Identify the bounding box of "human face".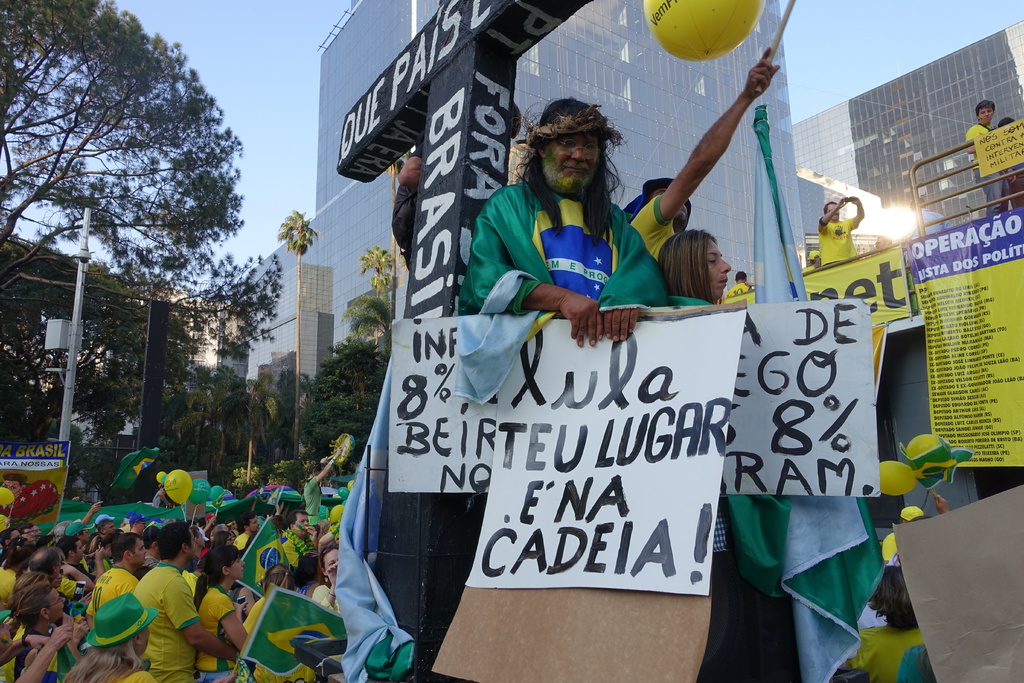
(52,589,65,622).
